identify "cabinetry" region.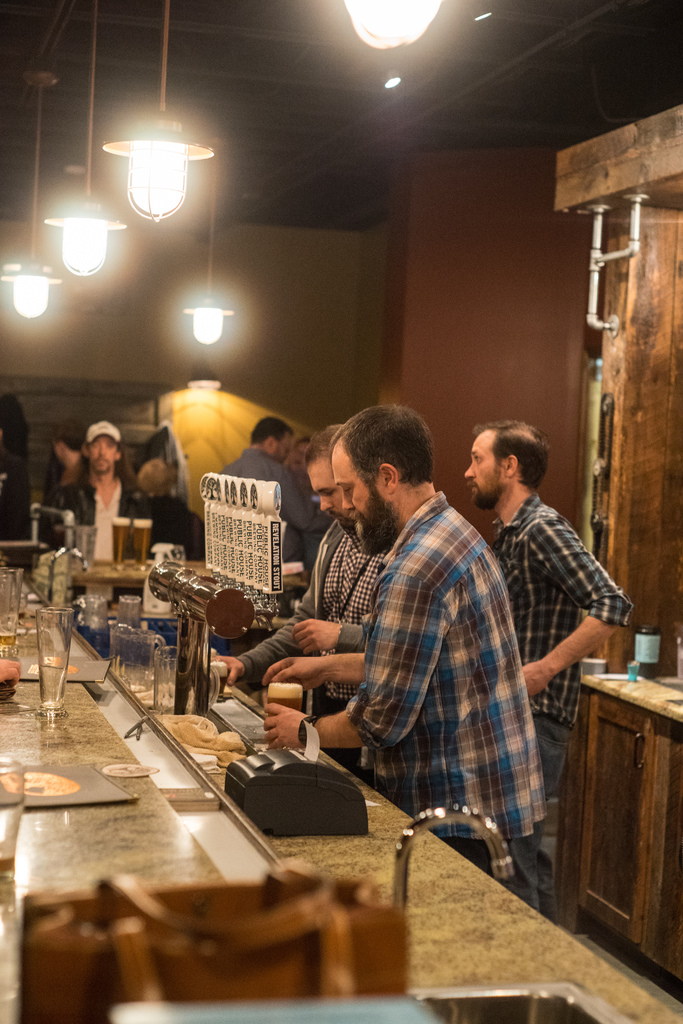
Region: BBox(566, 696, 682, 988).
